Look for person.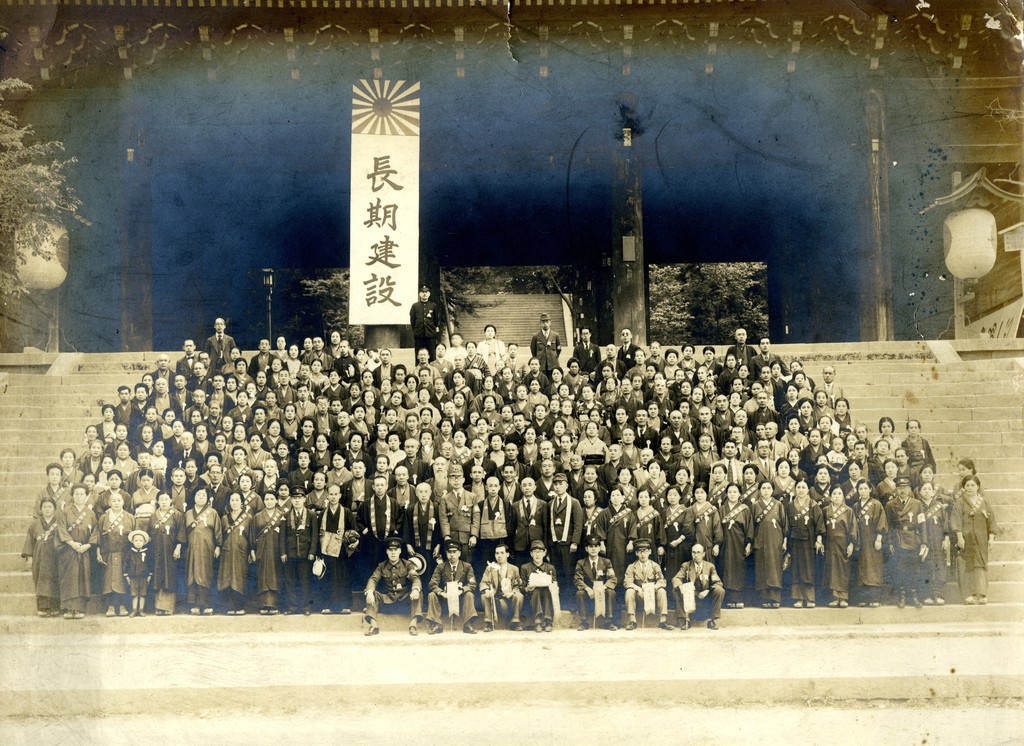
Found: locate(202, 318, 239, 371).
